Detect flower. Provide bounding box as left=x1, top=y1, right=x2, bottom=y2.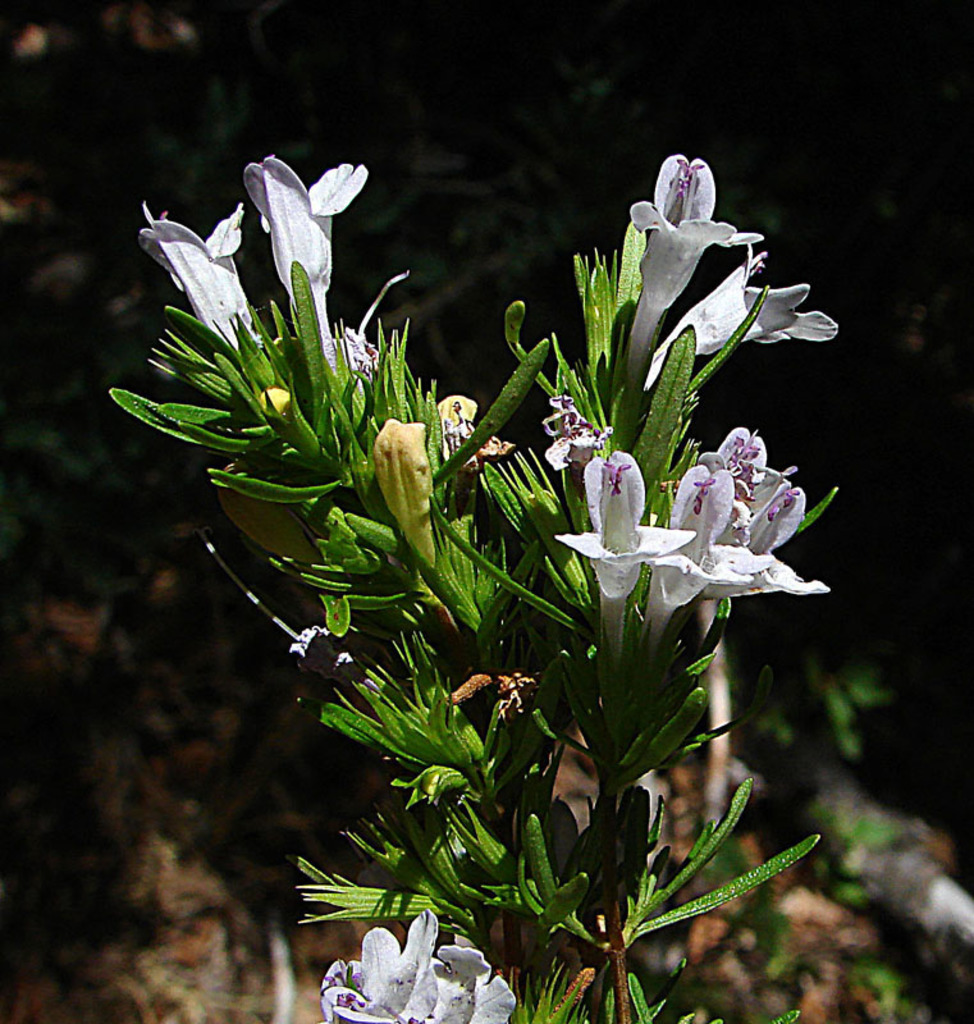
left=614, top=127, right=790, bottom=366.
